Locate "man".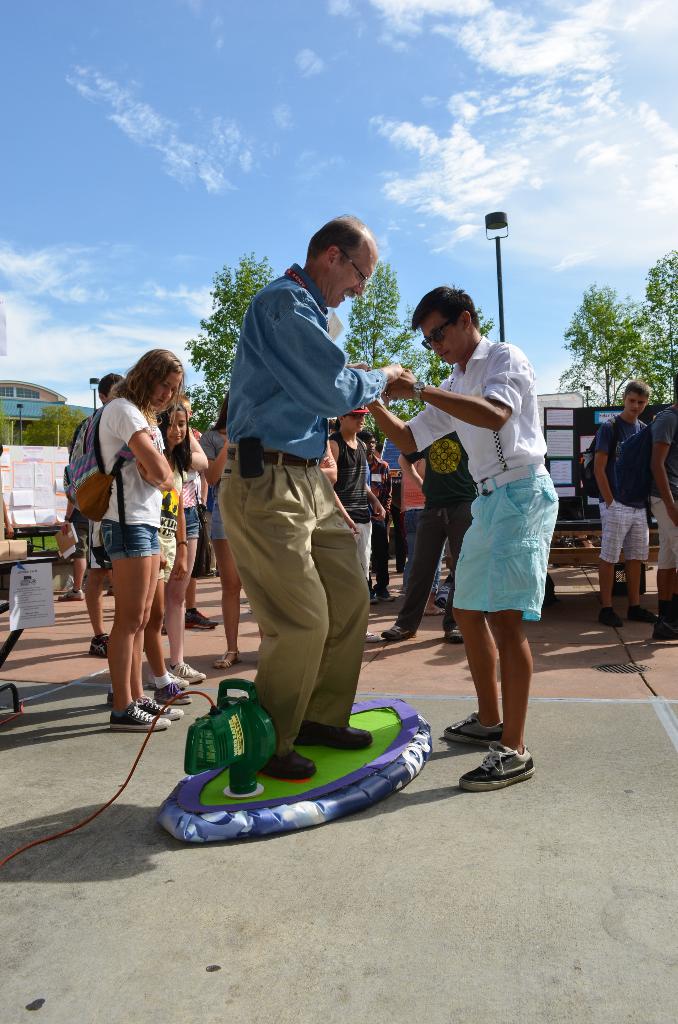
Bounding box: crop(343, 282, 561, 793).
